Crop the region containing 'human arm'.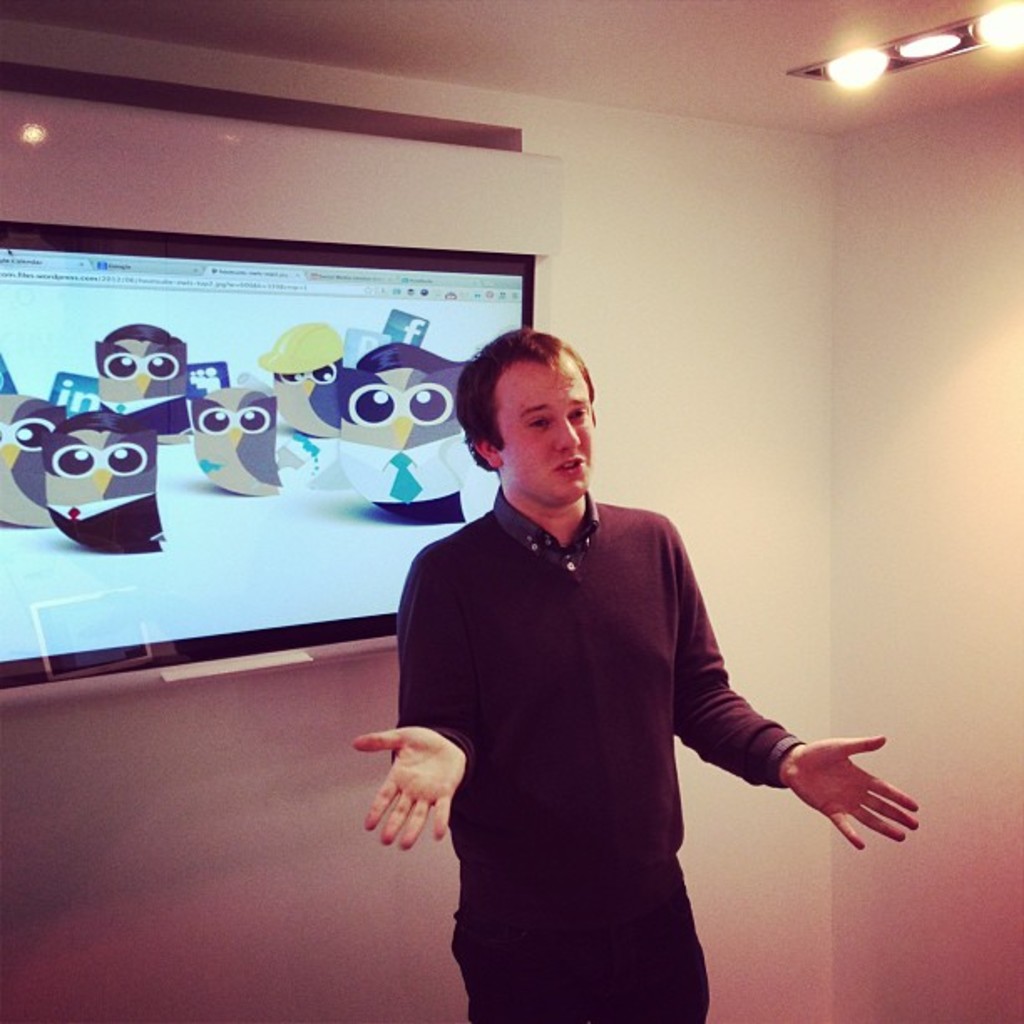
Crop region: bbox=[351, 545, 479, 853].
